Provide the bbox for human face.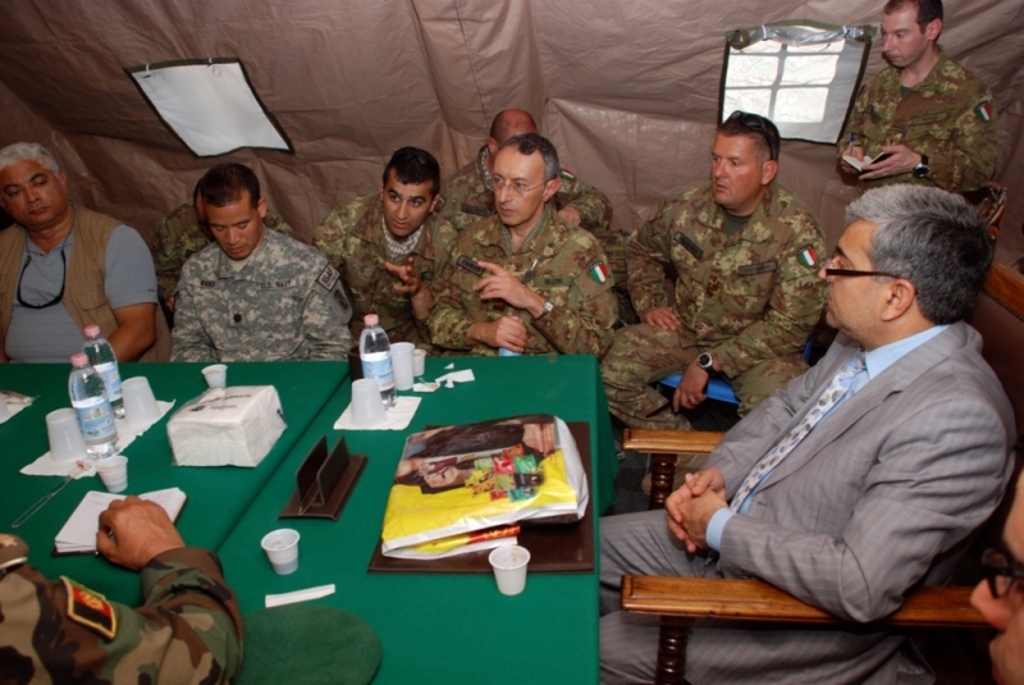
493,152,549,233.
